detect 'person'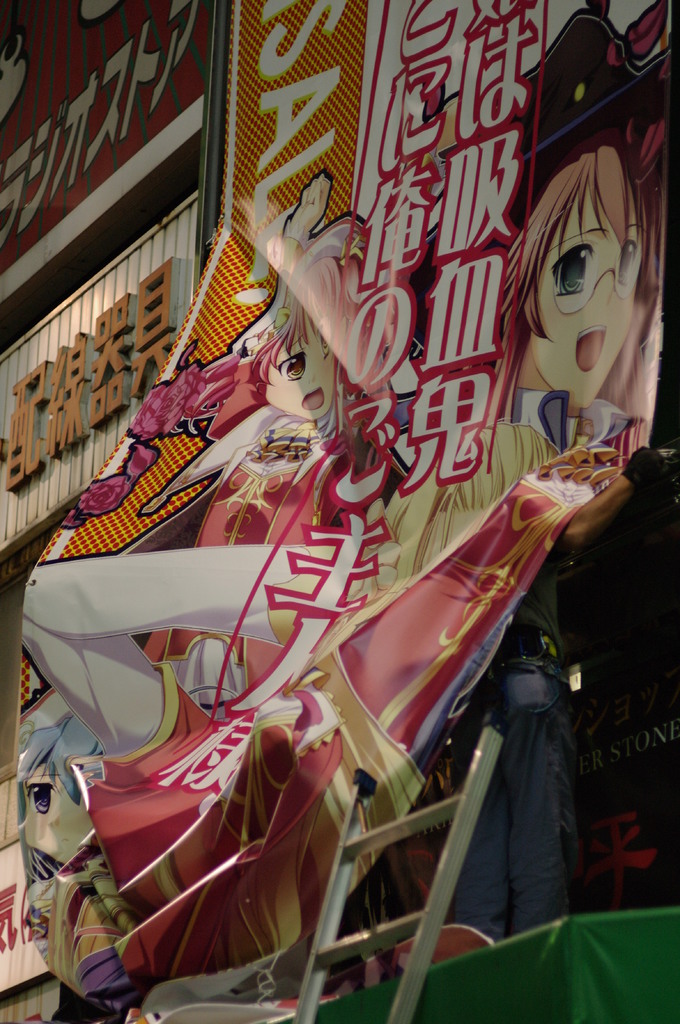
crop(145, 255, 363, 712)
